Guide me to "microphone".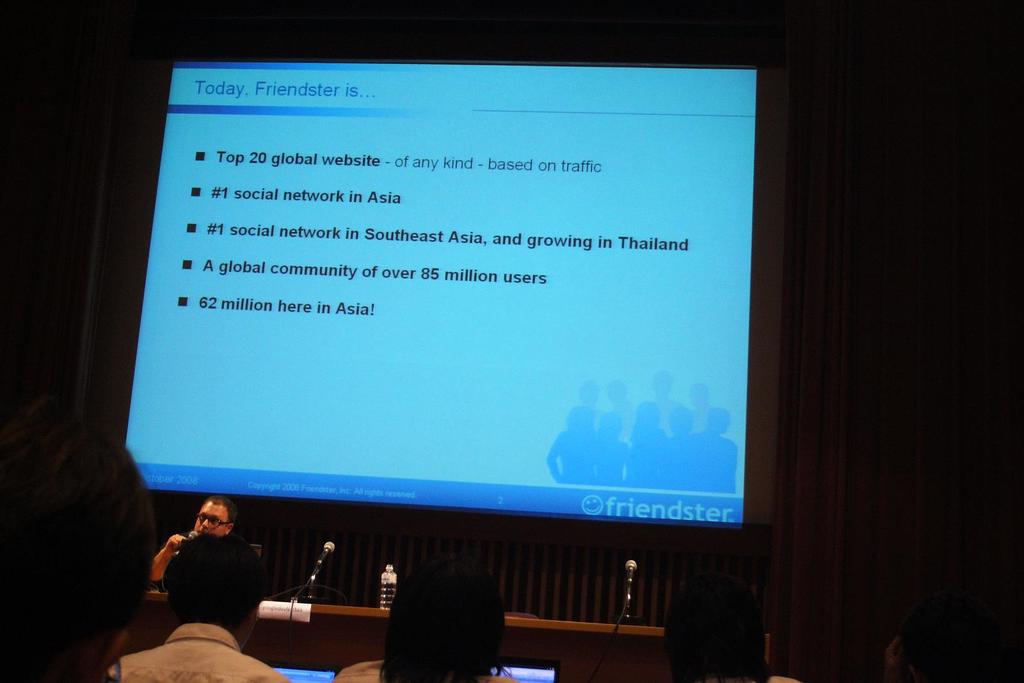
Guidance: {"x1": 177, "y1": 530, "x2": 196, "y2": 544}.
